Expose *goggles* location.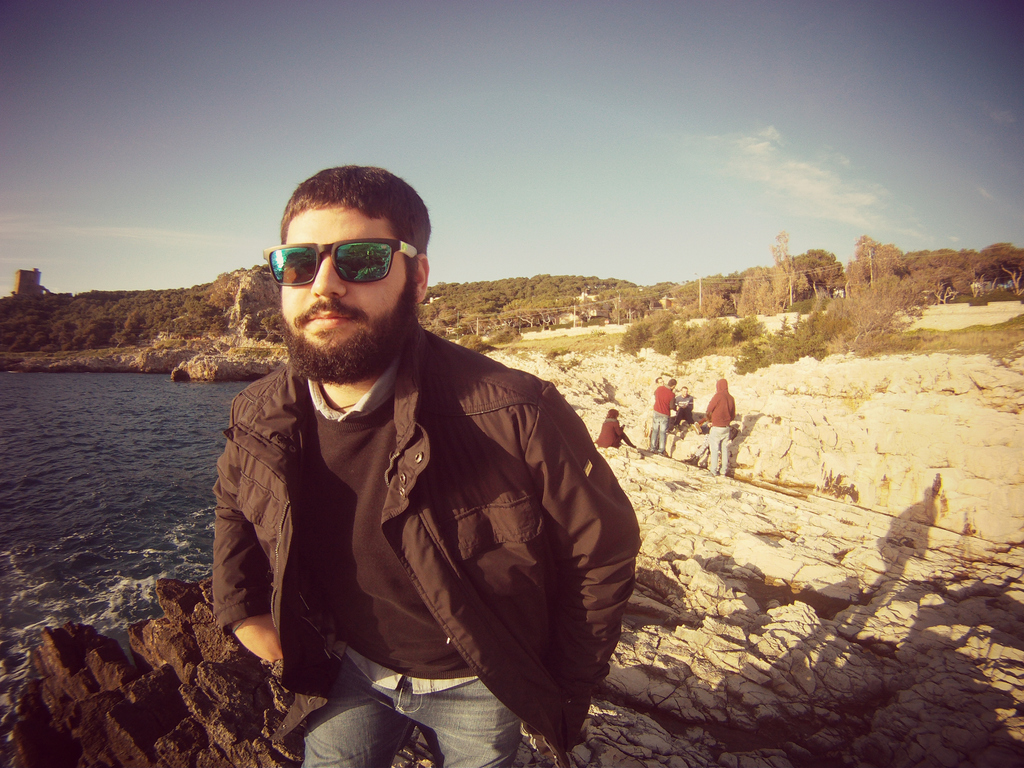
Exposed at (260, 246, 429, 284).
